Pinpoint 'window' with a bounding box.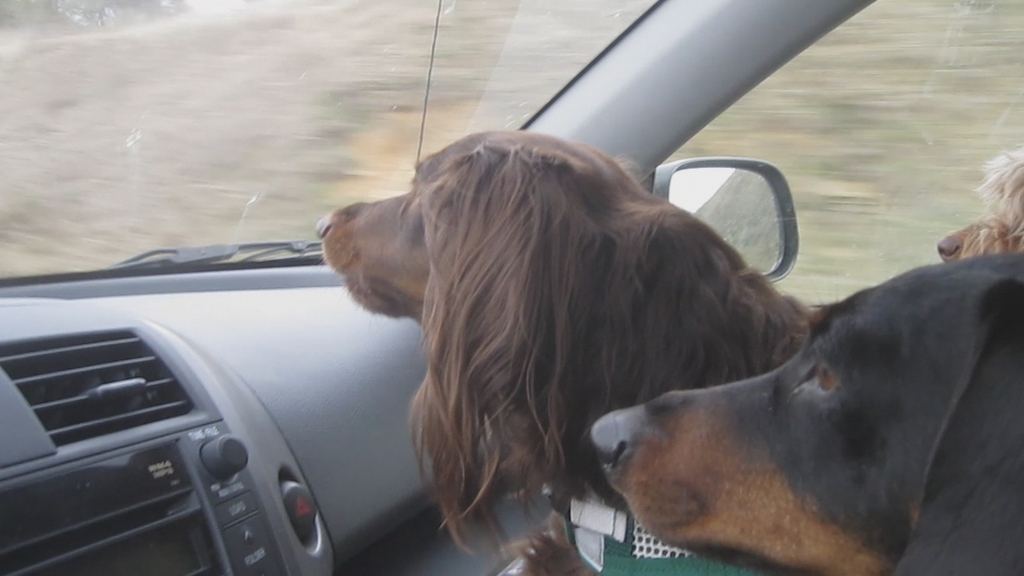
(x1=661, y1=0, x2=1023, y2=296).
